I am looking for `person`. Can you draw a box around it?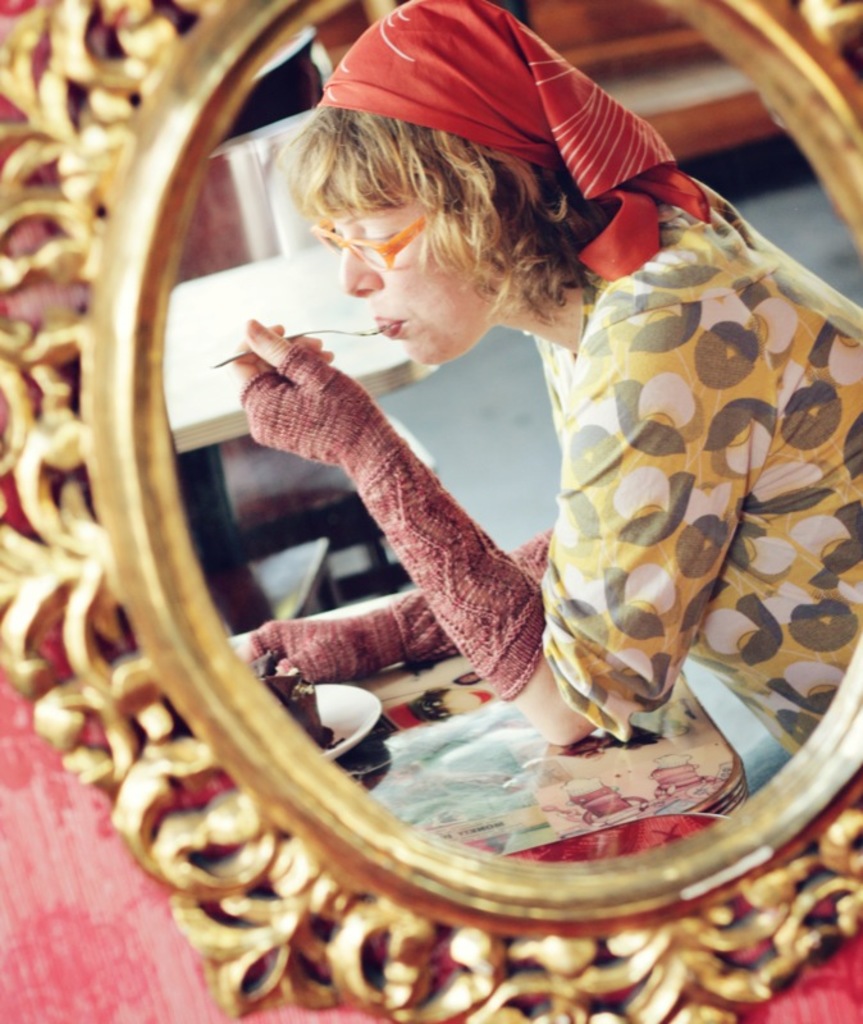
Sure, the bounding box is box=[296, 49, 845, 815].
